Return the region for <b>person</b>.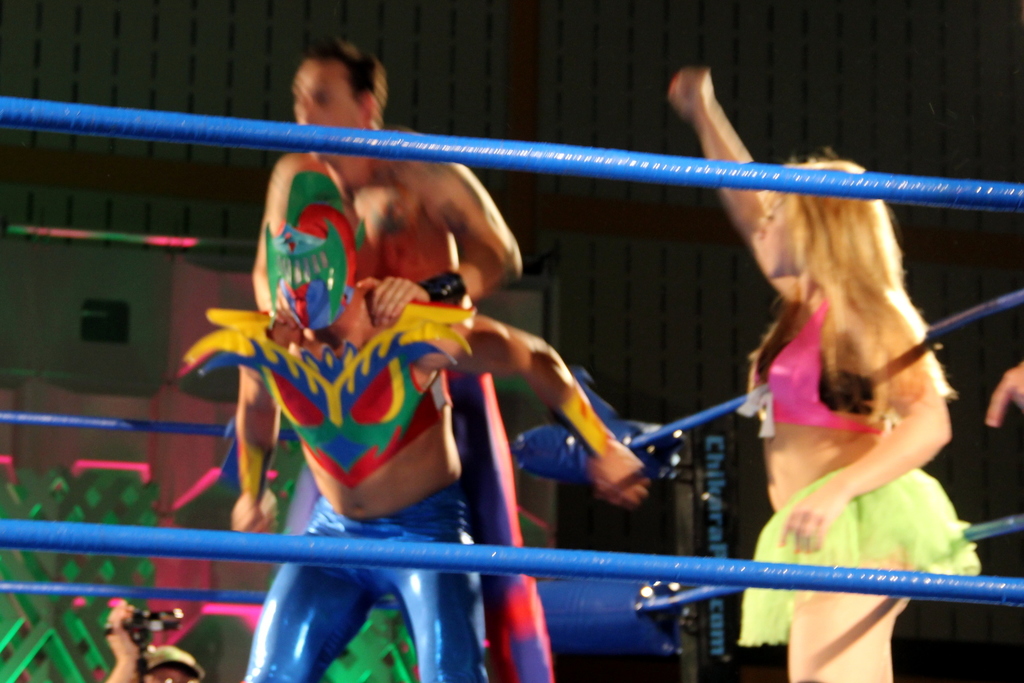
bbox(180, 156, 646, 682).
